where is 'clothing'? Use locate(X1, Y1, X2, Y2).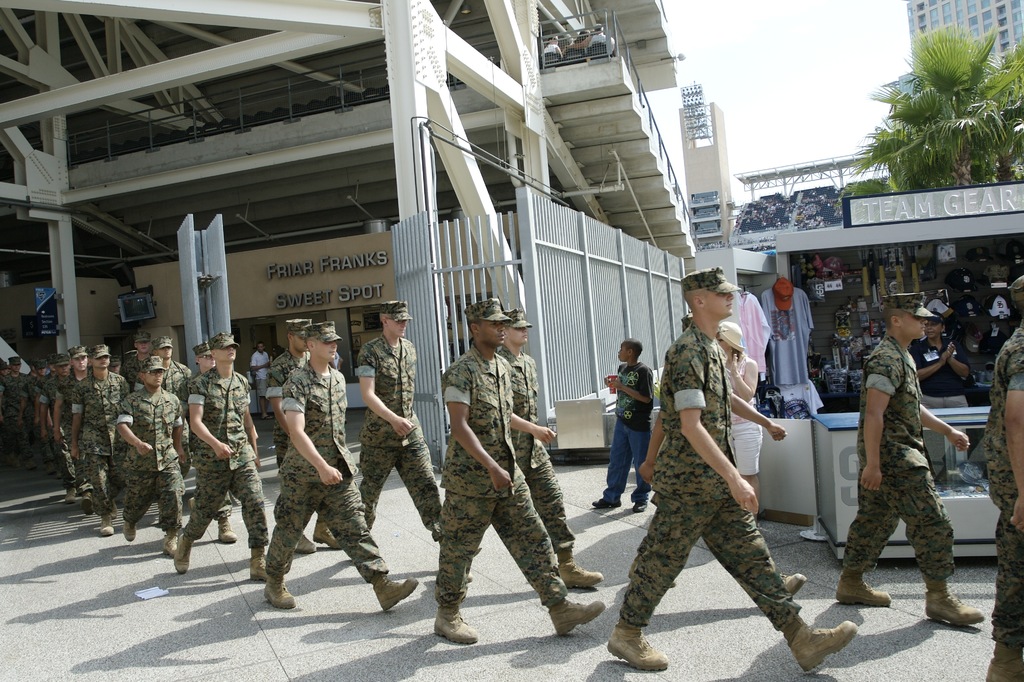
locate(602, 361, 654, 504).
